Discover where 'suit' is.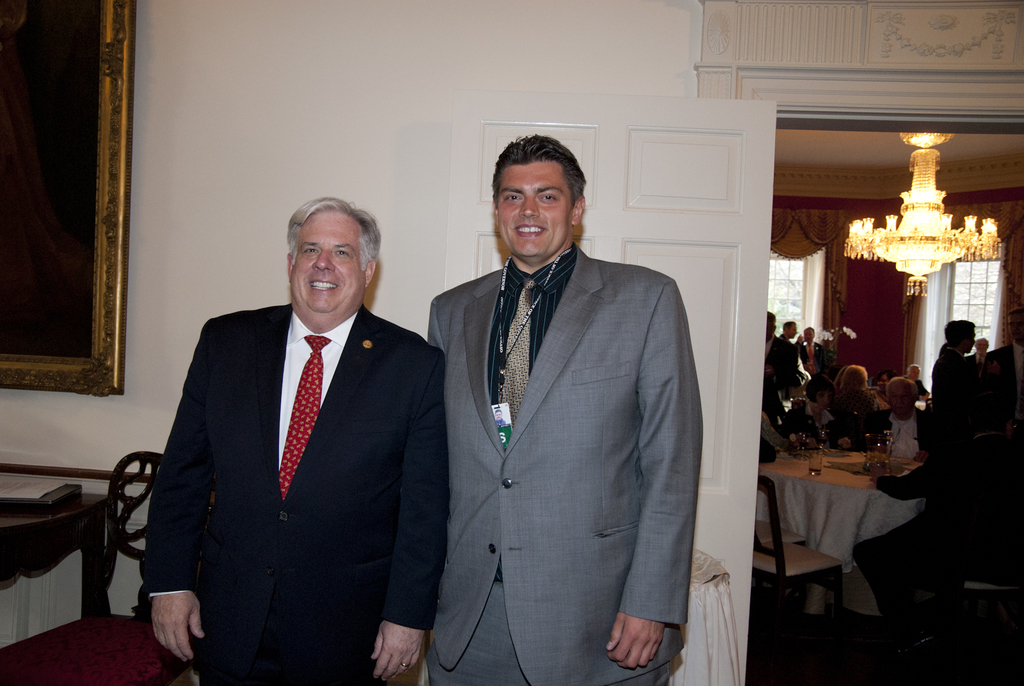
Discovered at bbox=(982, 340, 1023, 421).
